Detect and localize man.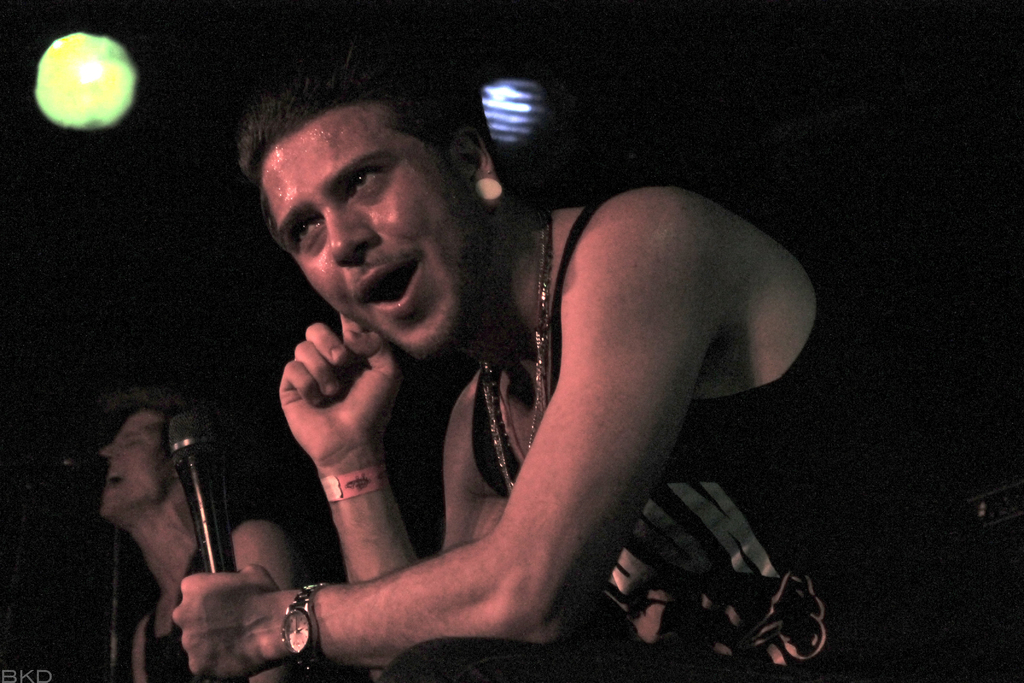
Localized at {"x1": 138, "y1": 60, "x2": 826, "y2": 682}.
